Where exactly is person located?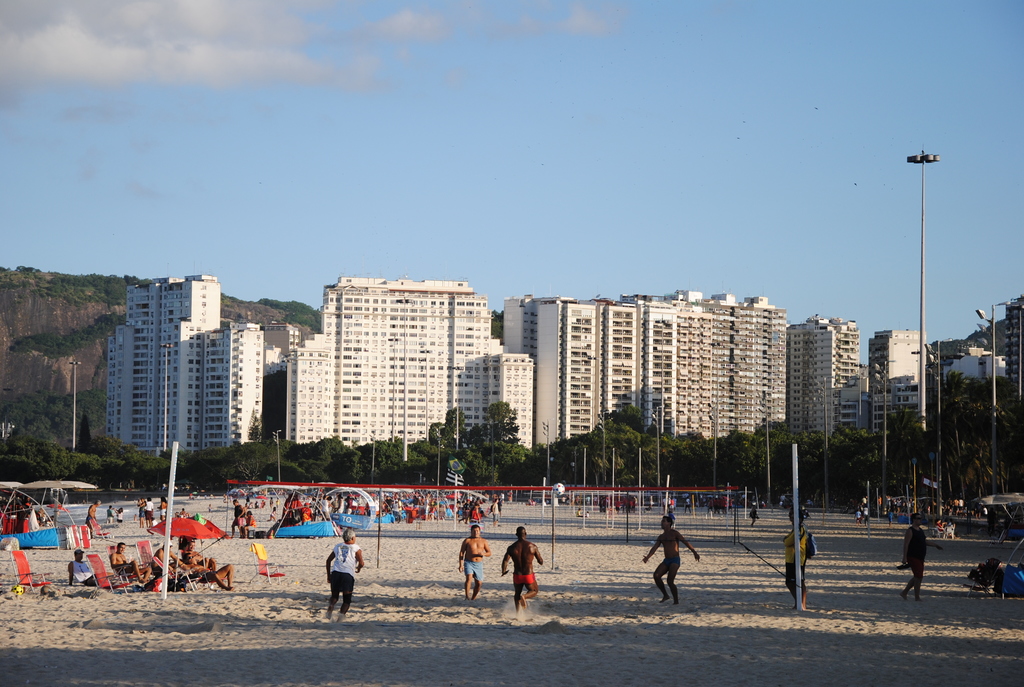
Its bounding box is BBox(1000, 564, 1023, 594).
